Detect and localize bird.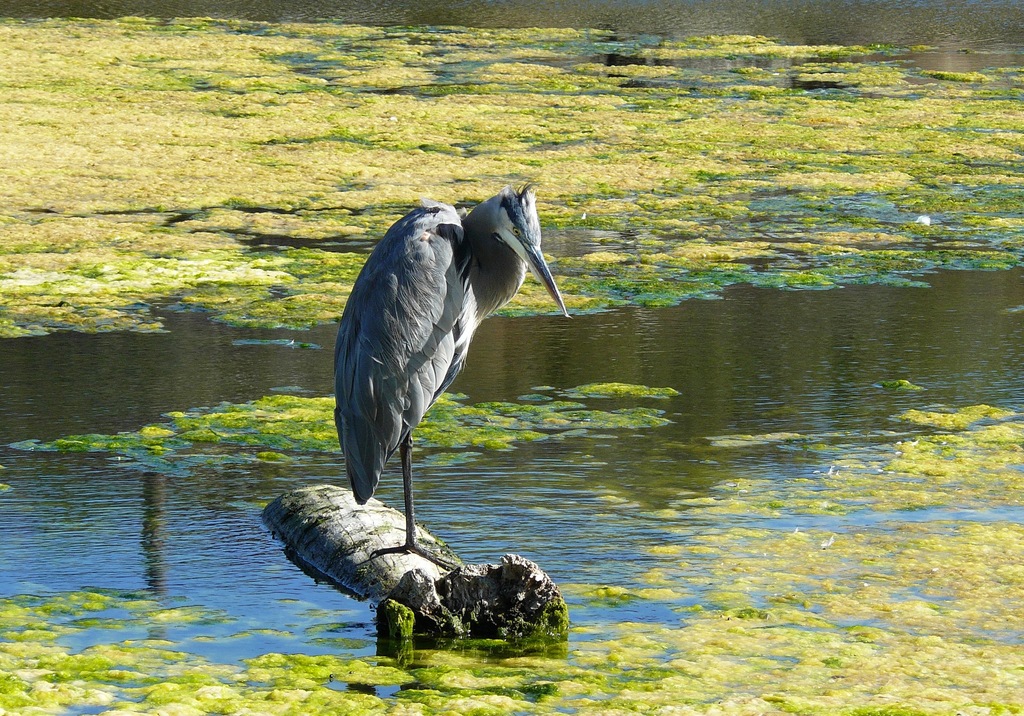
Localized at BBox(330, 199, 556, 579).
